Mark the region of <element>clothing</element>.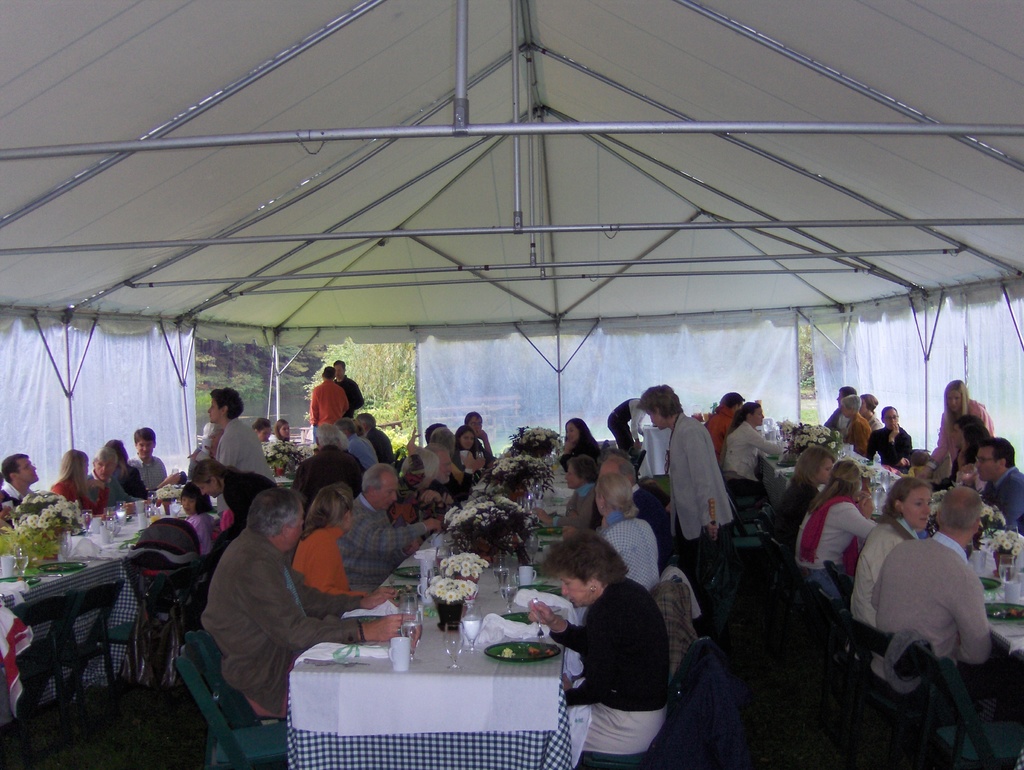
Region: select_region(460, 450, 472, 466).
